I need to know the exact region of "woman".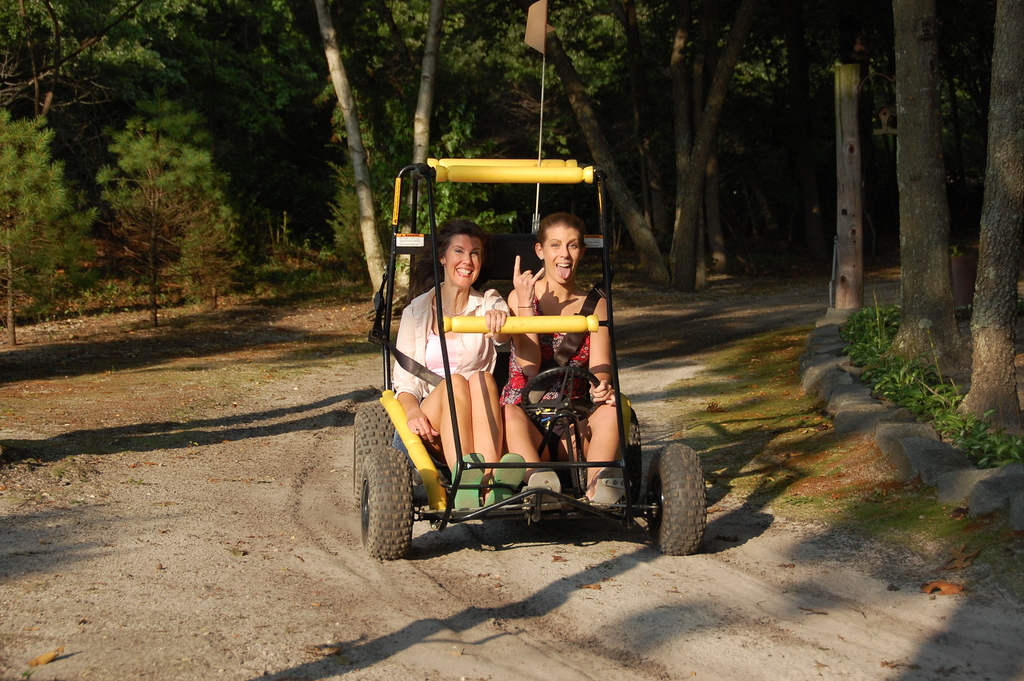
Region: box=[389, 219, 526, 511].
